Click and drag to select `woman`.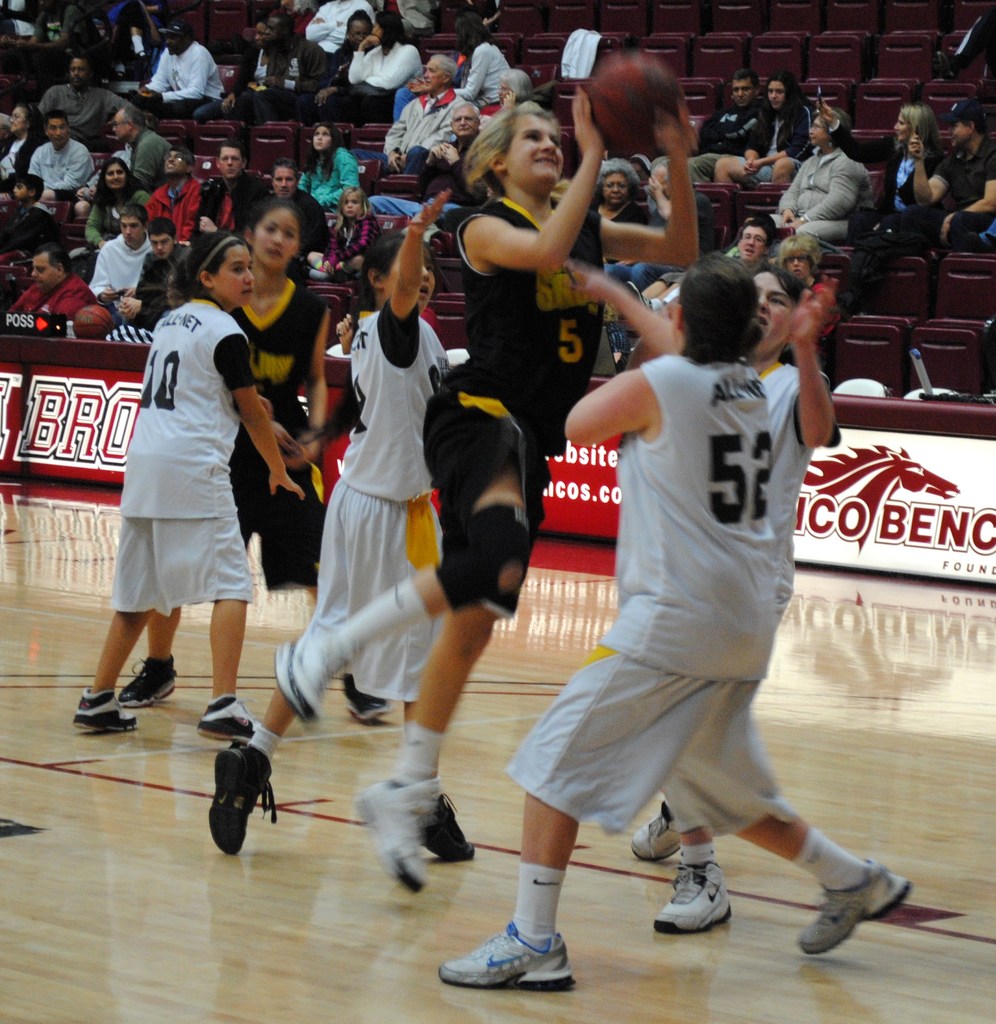
Selection: (left=284, top=81, right=718, bottom=915).
